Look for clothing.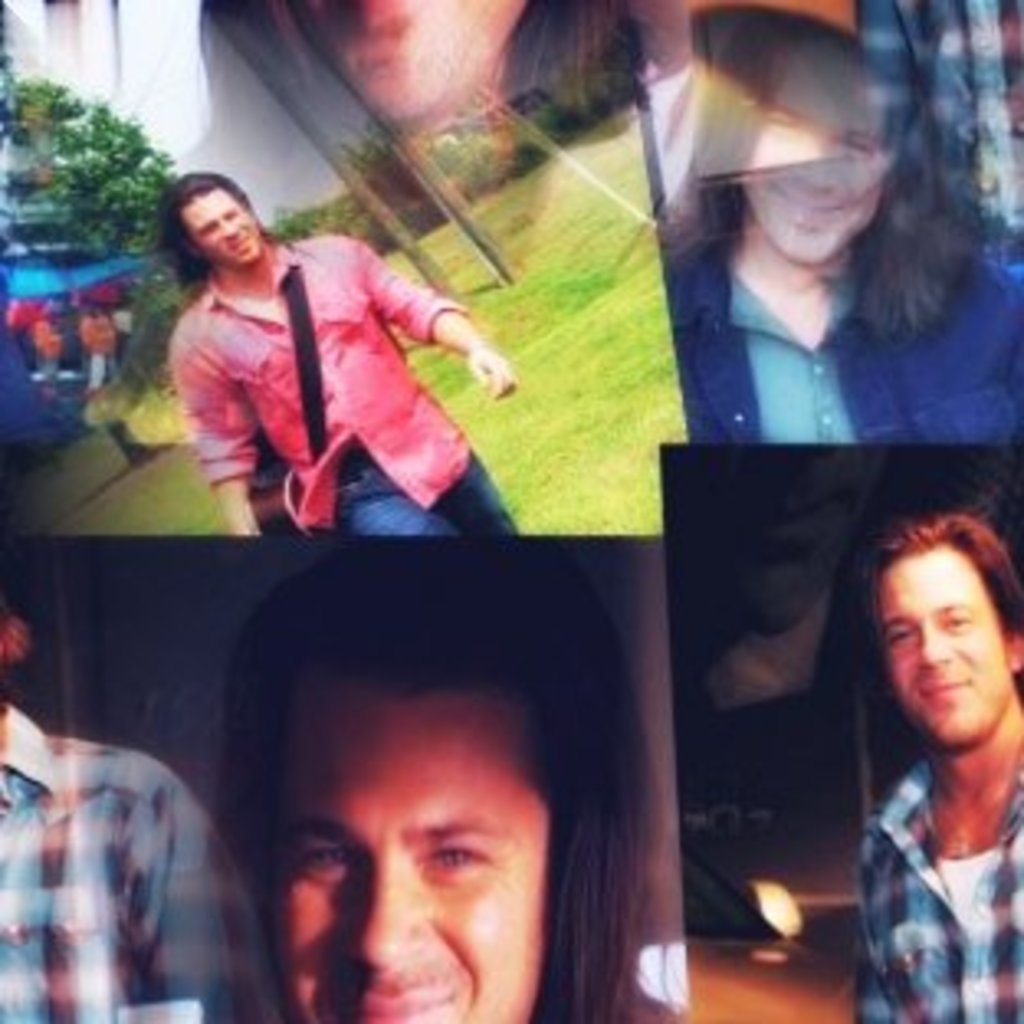
Found: (850,748,1021,1021).
